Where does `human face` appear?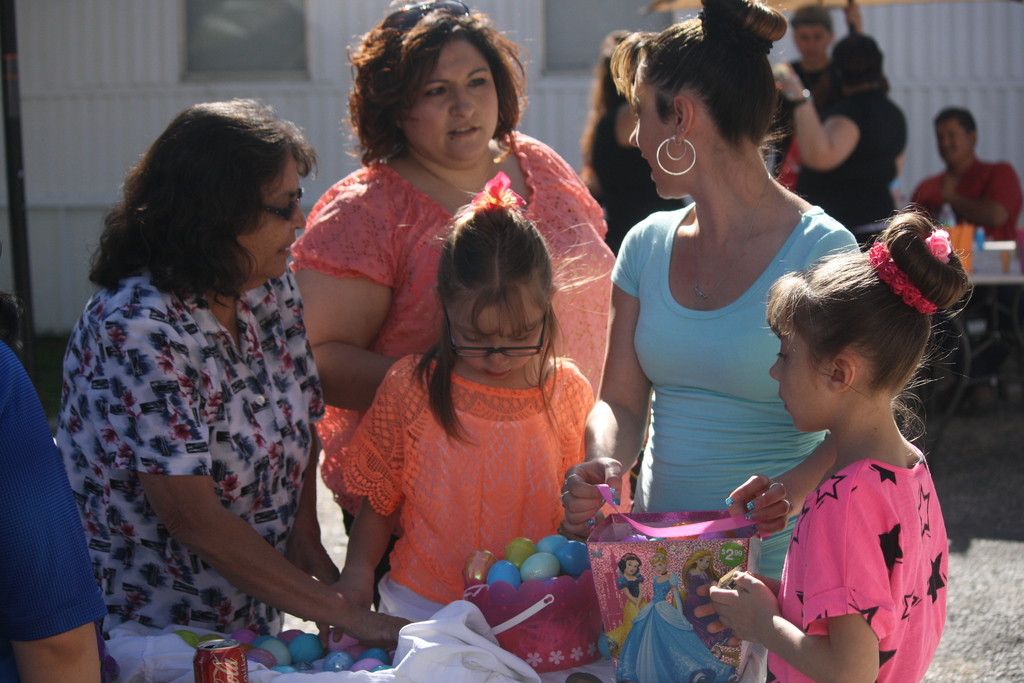
Appears at select_region(399, 34, 500, 168).
